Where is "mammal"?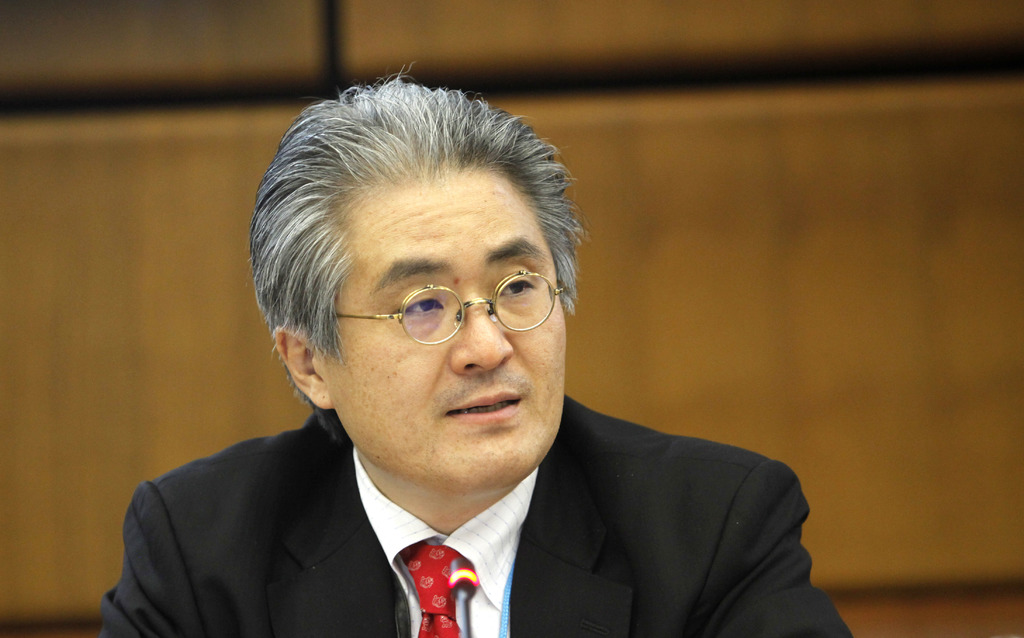
bbox=[112, 99, 824, 618].
